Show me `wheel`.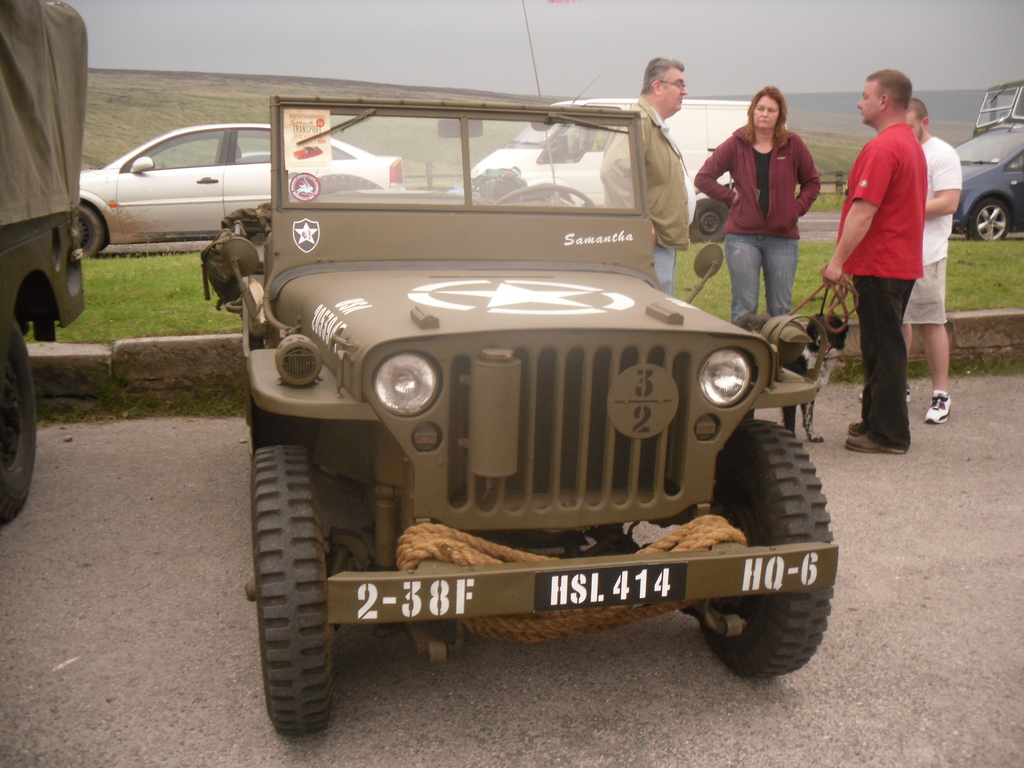
`wheel` is here: (695,415,830,681).
